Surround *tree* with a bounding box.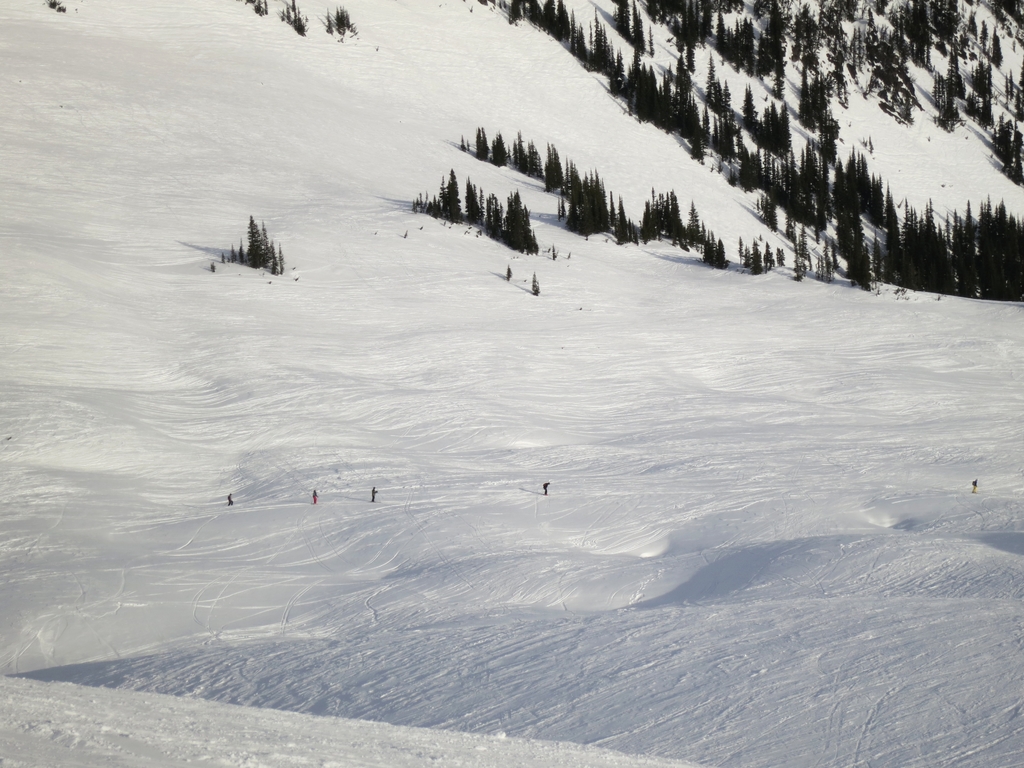
{"x1": 545, "y1": 140, "x2": 563, "y2": 191}.
